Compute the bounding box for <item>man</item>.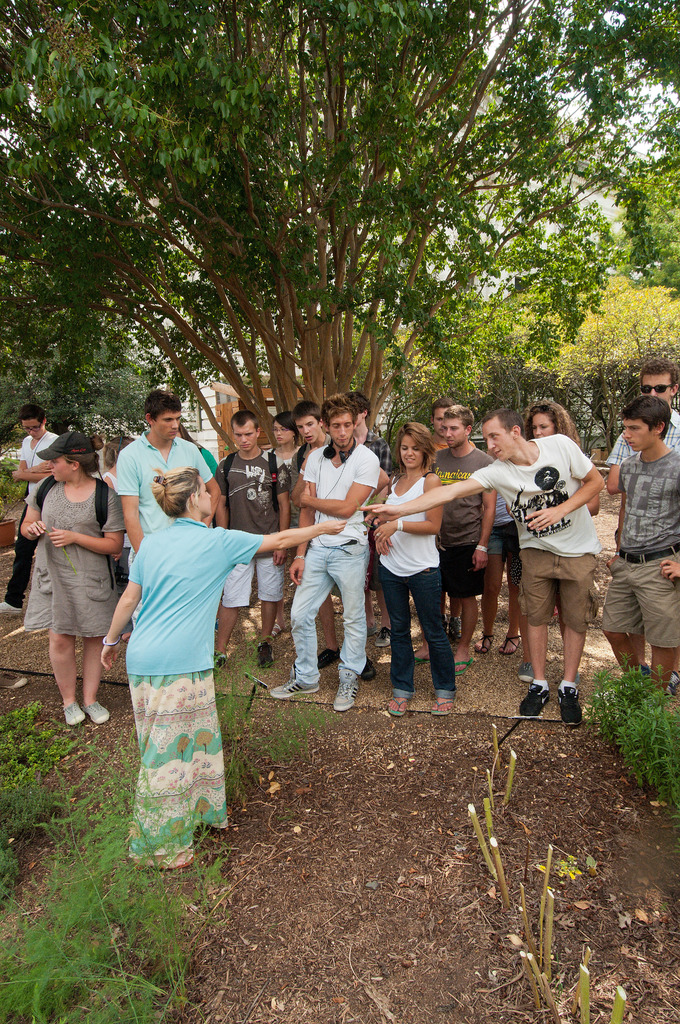
bbox(113, 391, 222, 577).
